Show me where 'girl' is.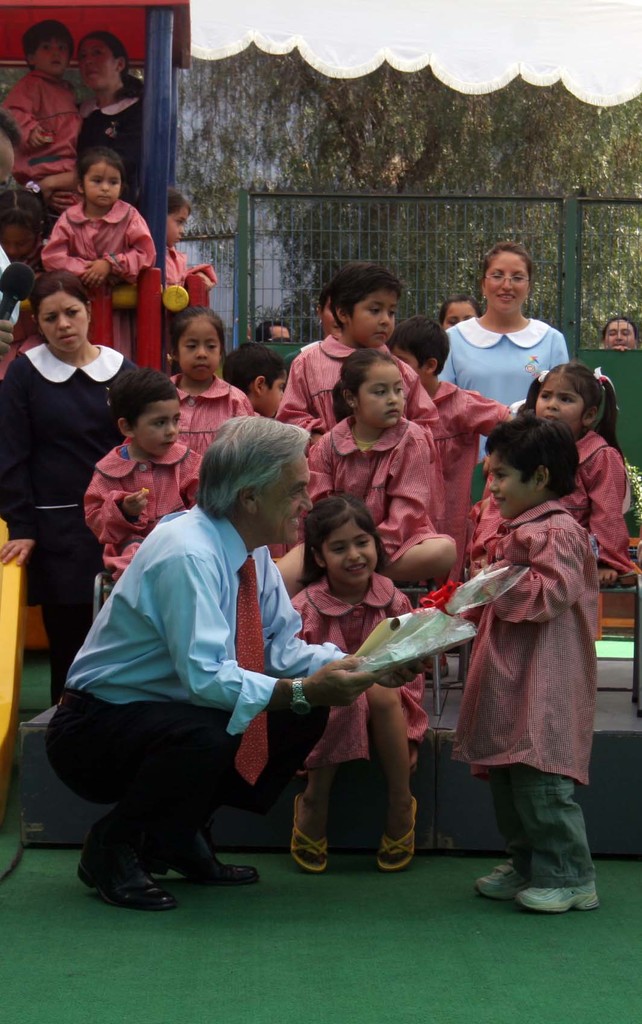
'girl' is at <bbox>170, 315, 252, 461</bbox>.
